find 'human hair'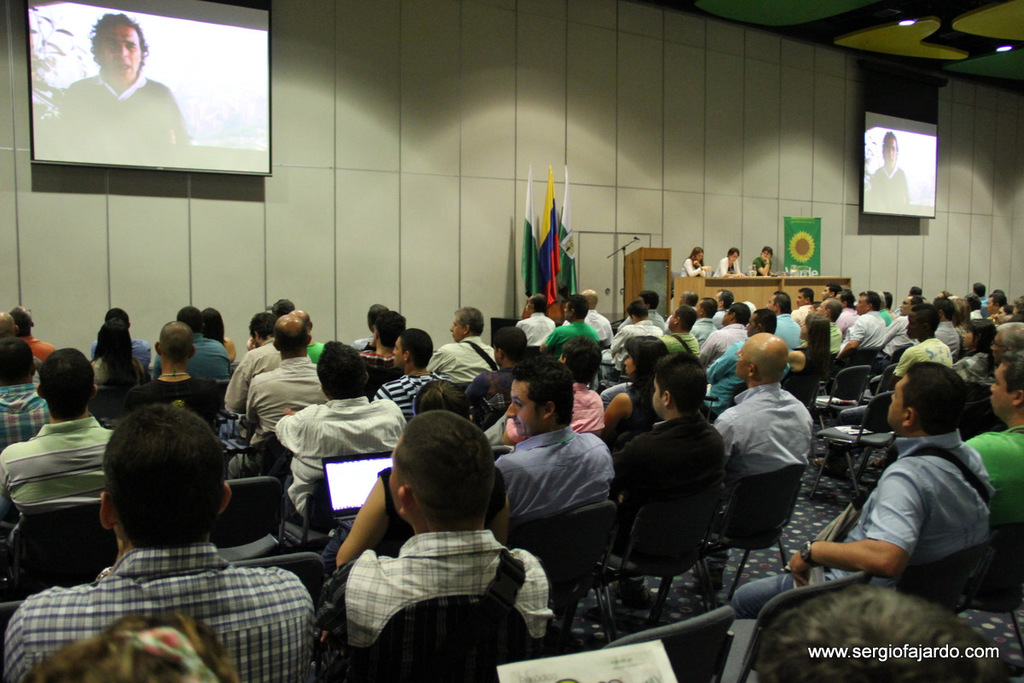
<box>966,293,980,315</box>
